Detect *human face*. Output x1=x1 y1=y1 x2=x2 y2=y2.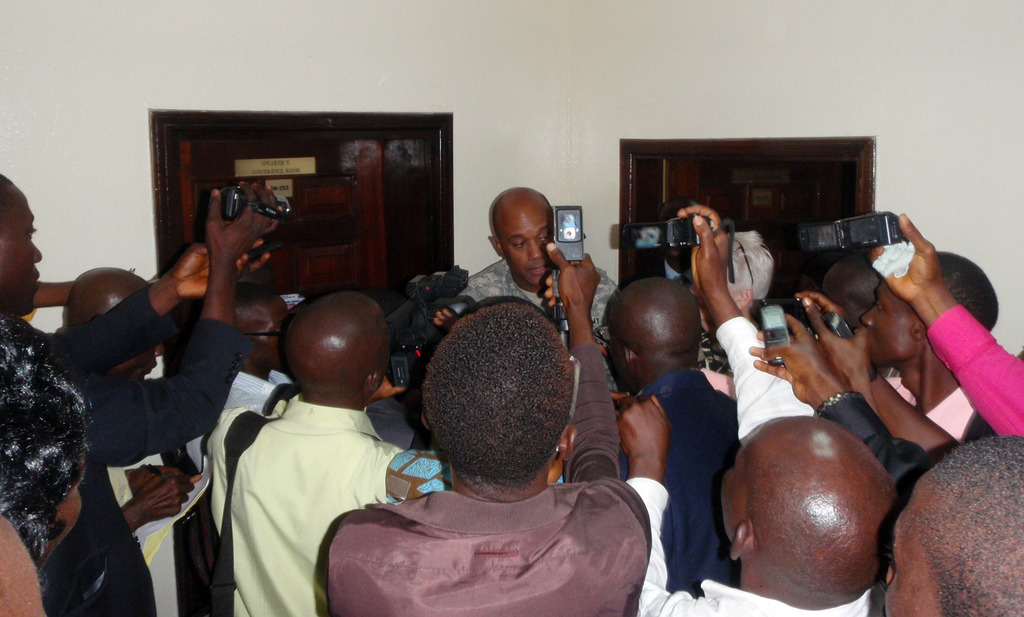
x1=820 y1=288 x2=866 y2=329.
